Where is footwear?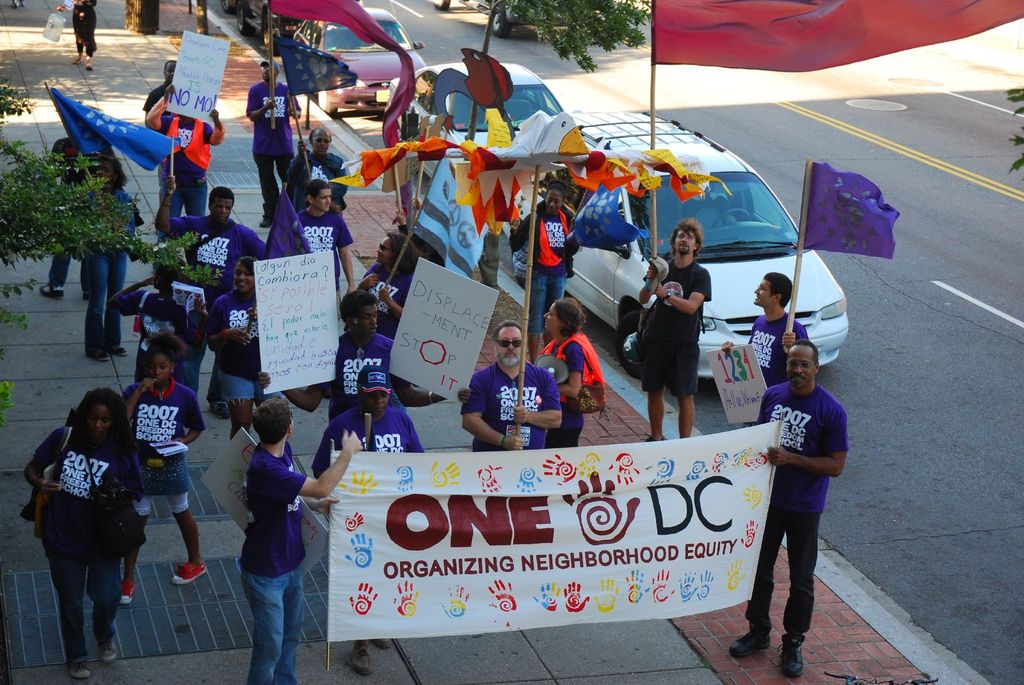
[left=112, top=576, right=134, bottom=606].
